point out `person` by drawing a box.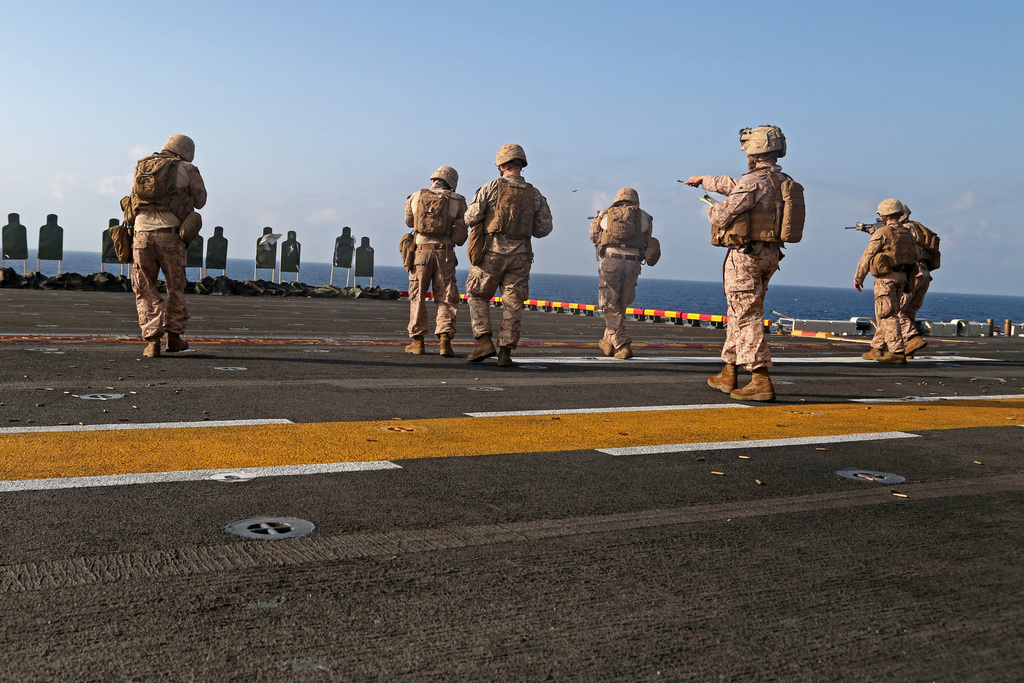
bbox=(683, 124, 805, 400).
